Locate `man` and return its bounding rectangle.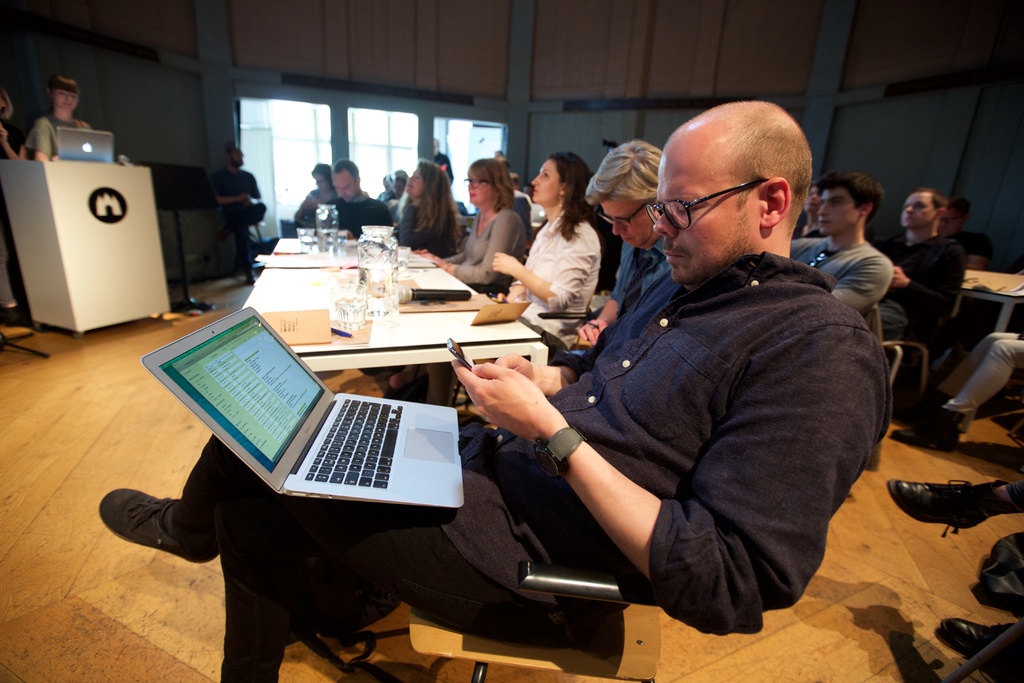
[x1=892, y1=176, x2=998, y2=344].
